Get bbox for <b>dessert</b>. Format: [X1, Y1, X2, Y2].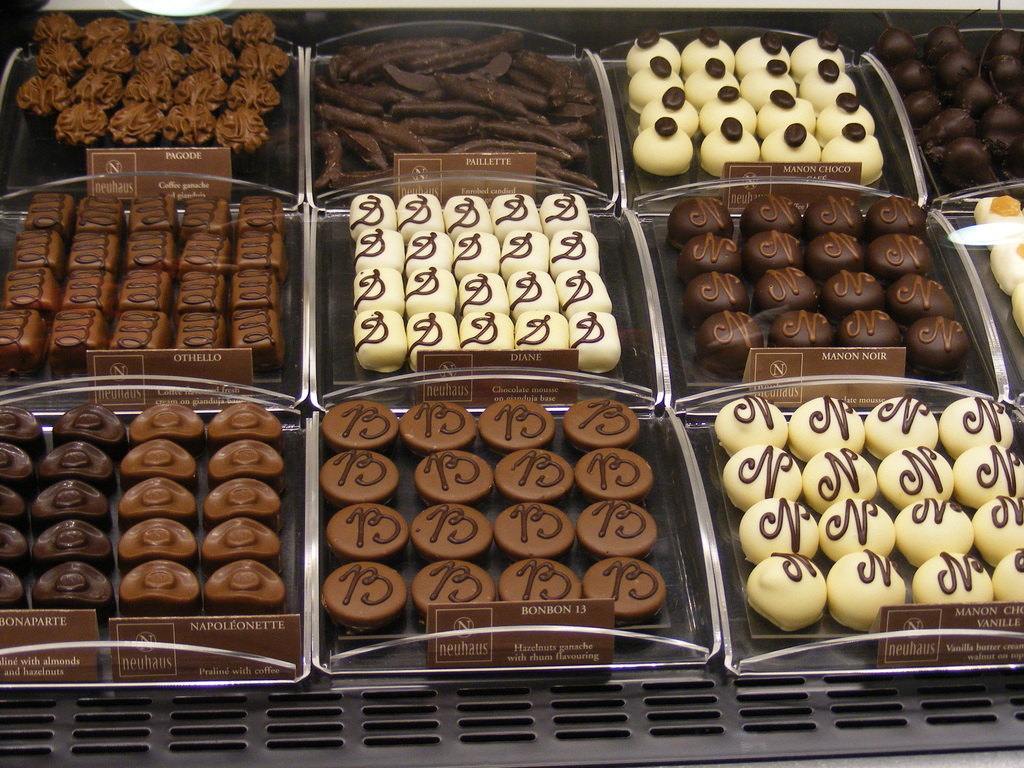
[584, 554, 671, 632].
